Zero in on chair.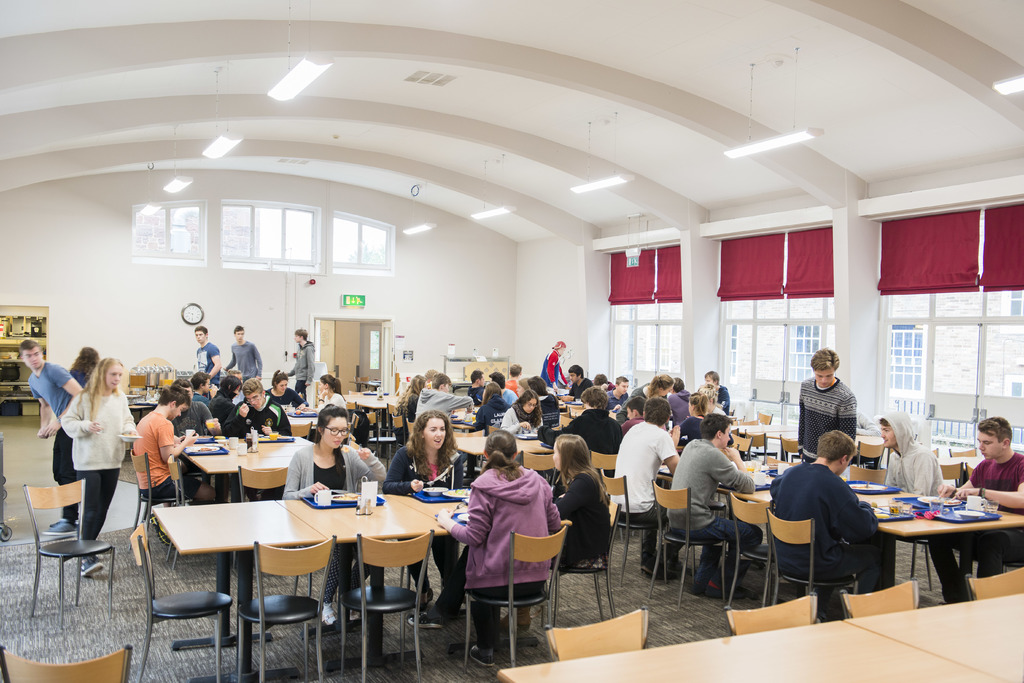
Zeroed in: bbox=(253, 534, 339, 682).
